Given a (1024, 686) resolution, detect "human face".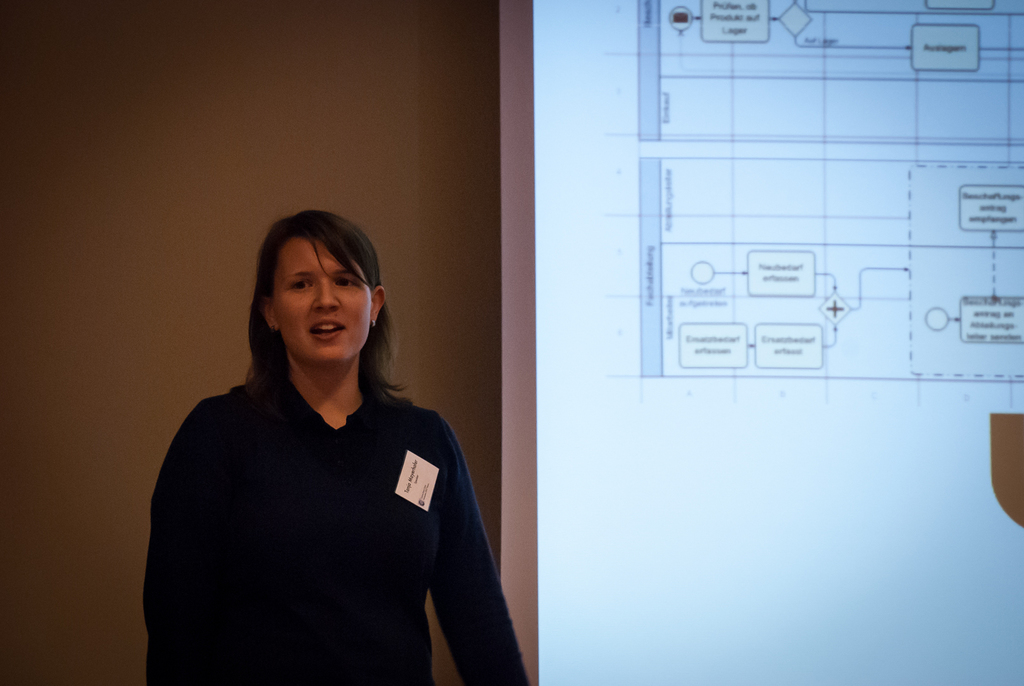
[left=279, top=235, right=374, bottom=363].
